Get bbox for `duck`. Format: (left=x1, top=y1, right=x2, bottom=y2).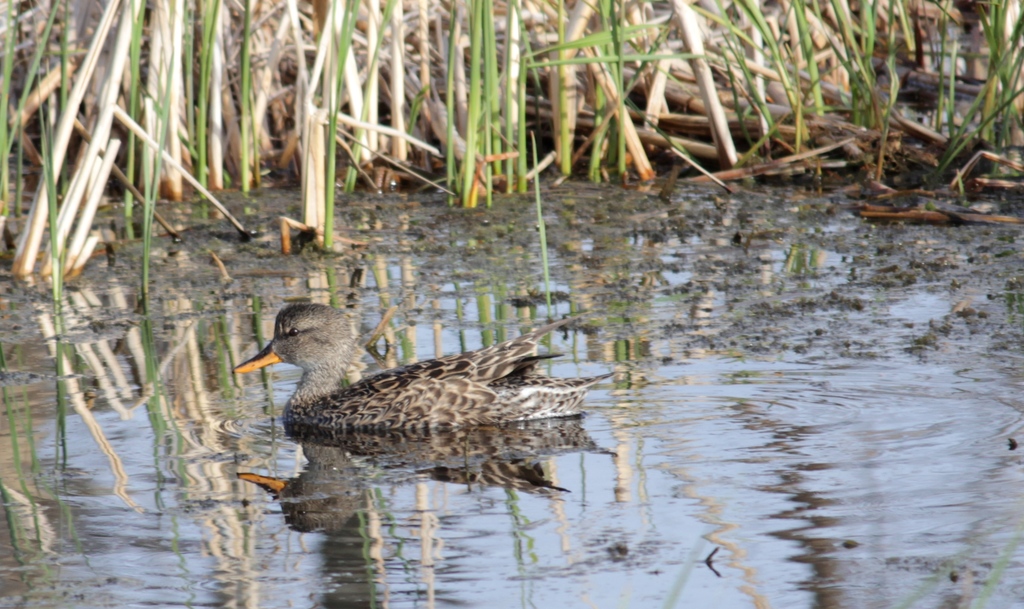
(left=234, top=303, right=612, bottom=469).
